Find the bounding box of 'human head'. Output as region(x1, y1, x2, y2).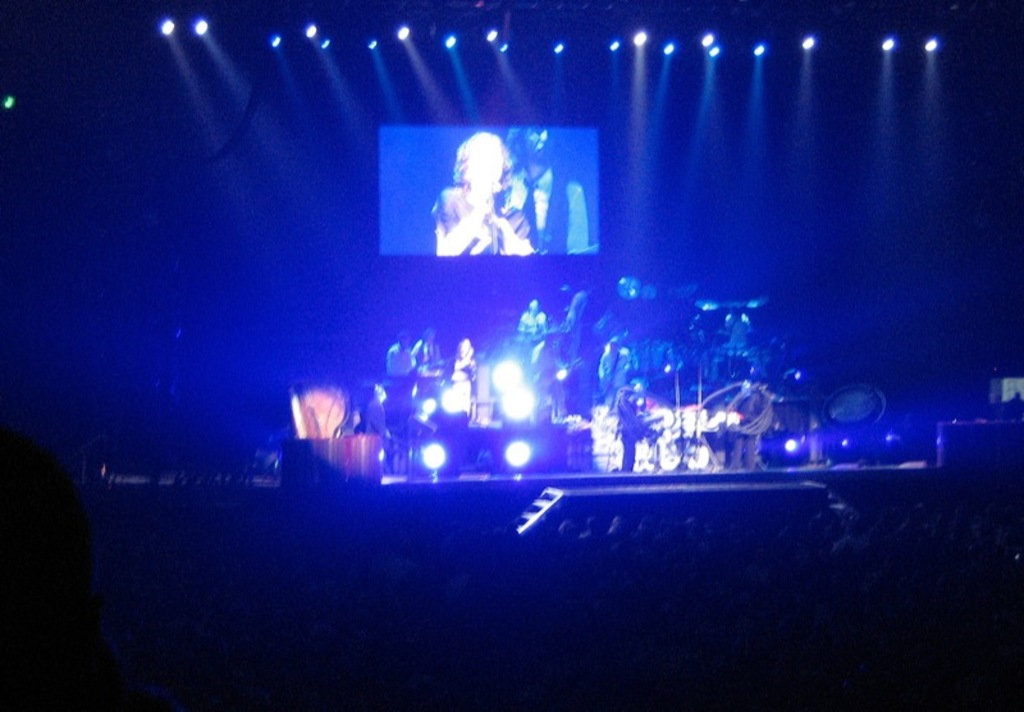
region(451, 129, 507, 198).
